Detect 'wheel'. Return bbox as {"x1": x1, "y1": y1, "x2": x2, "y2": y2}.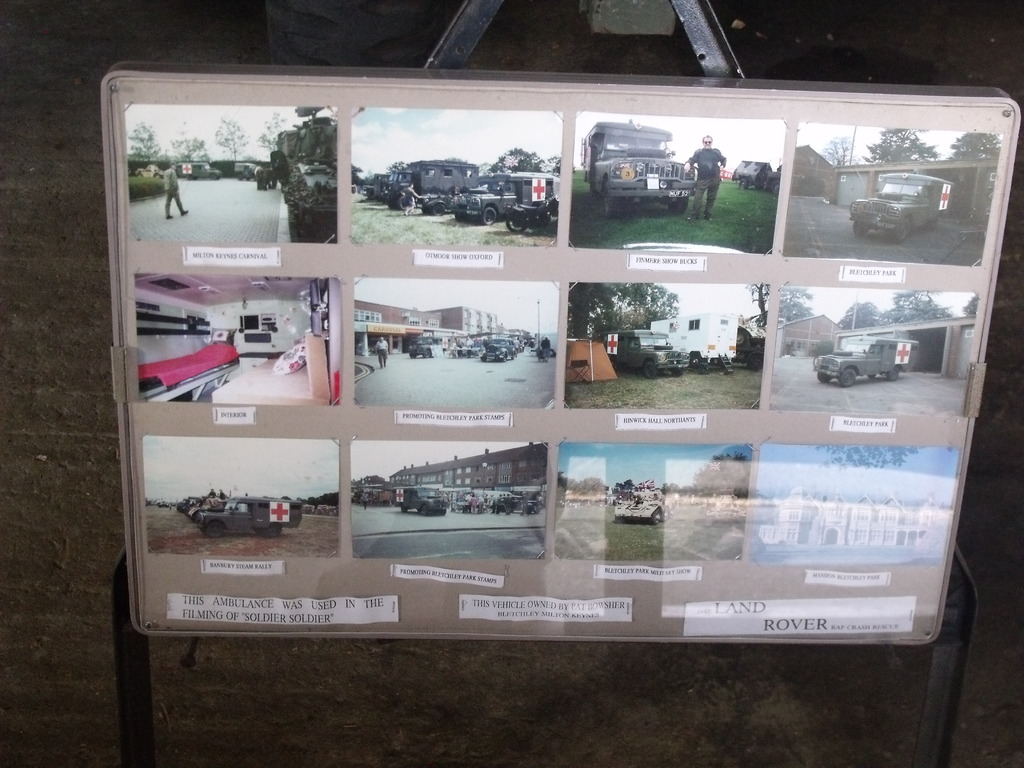
{"x1": 237, "y1": 173, "x2": 244, "y2": 182}.
